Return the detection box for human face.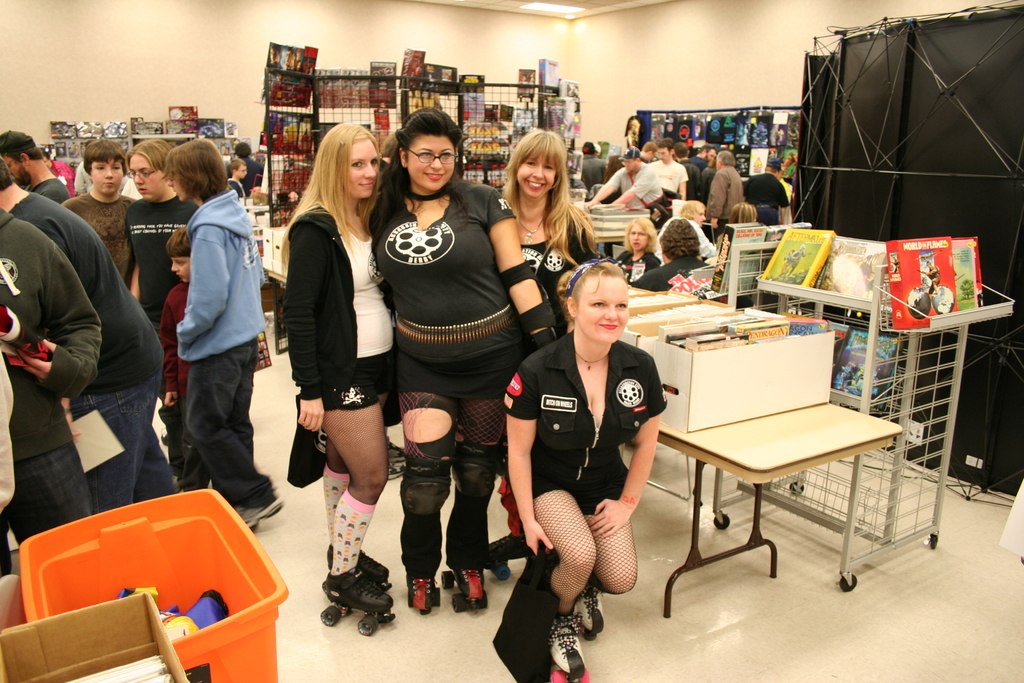
{"x1": 572, "y1": 279, "x2": 627, "y2": 343}.
